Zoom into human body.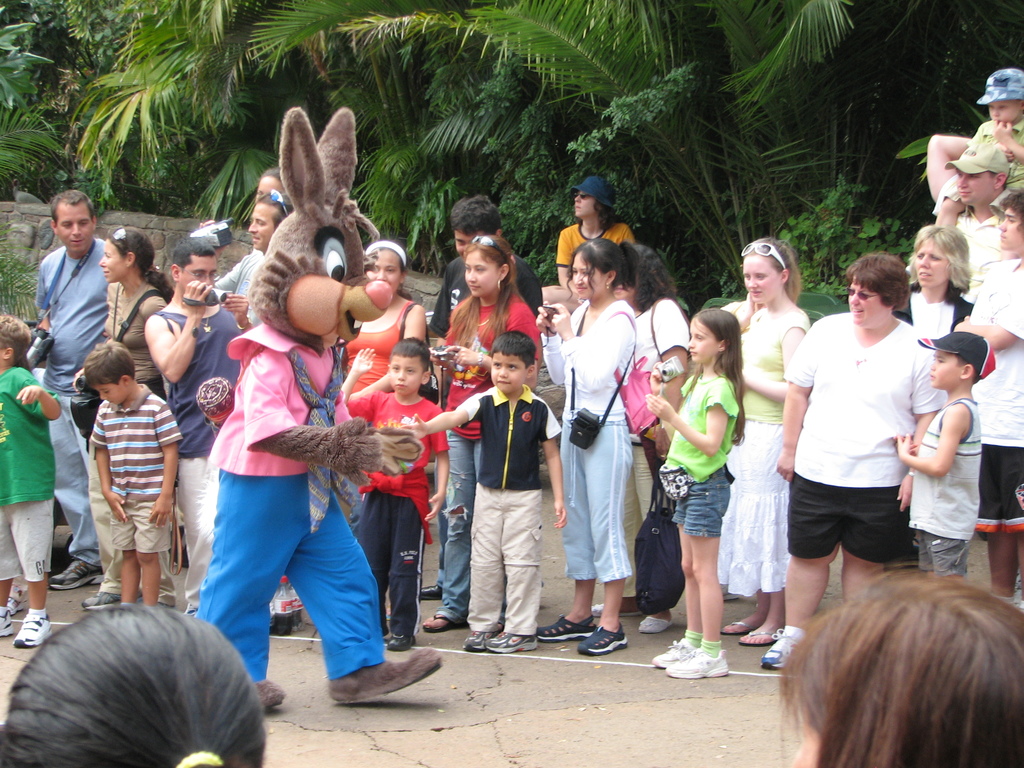
Zoom target: detection(900, 192, 1014, 274).
